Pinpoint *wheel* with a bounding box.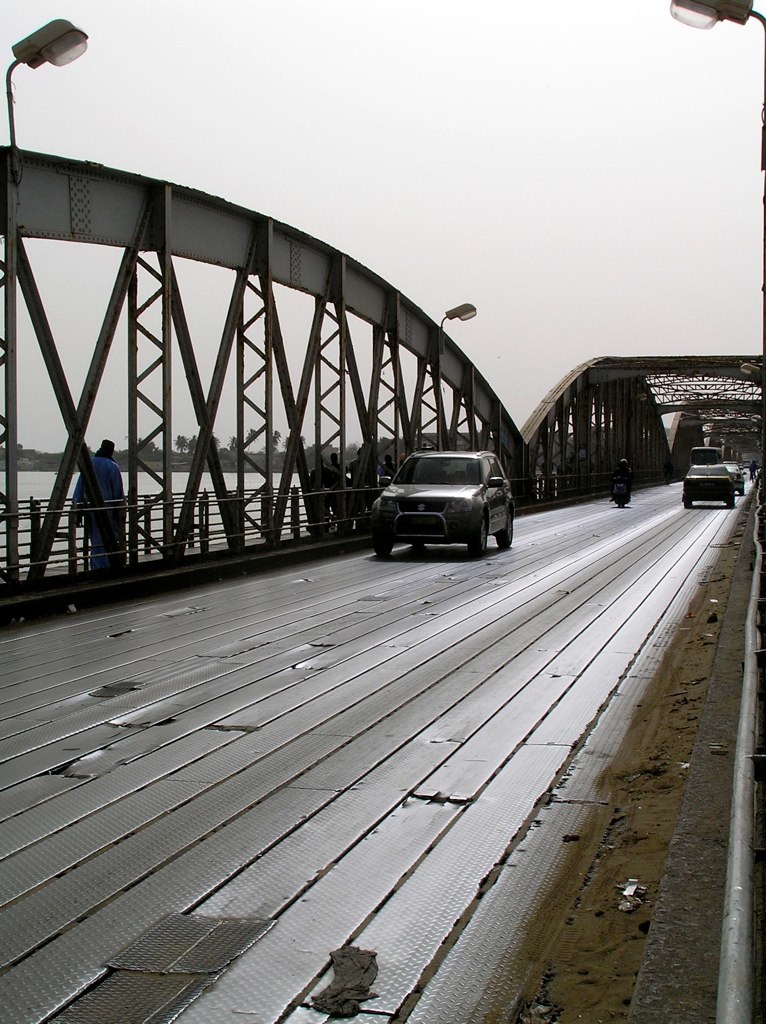
Rect(462, 516, 486, 560).
